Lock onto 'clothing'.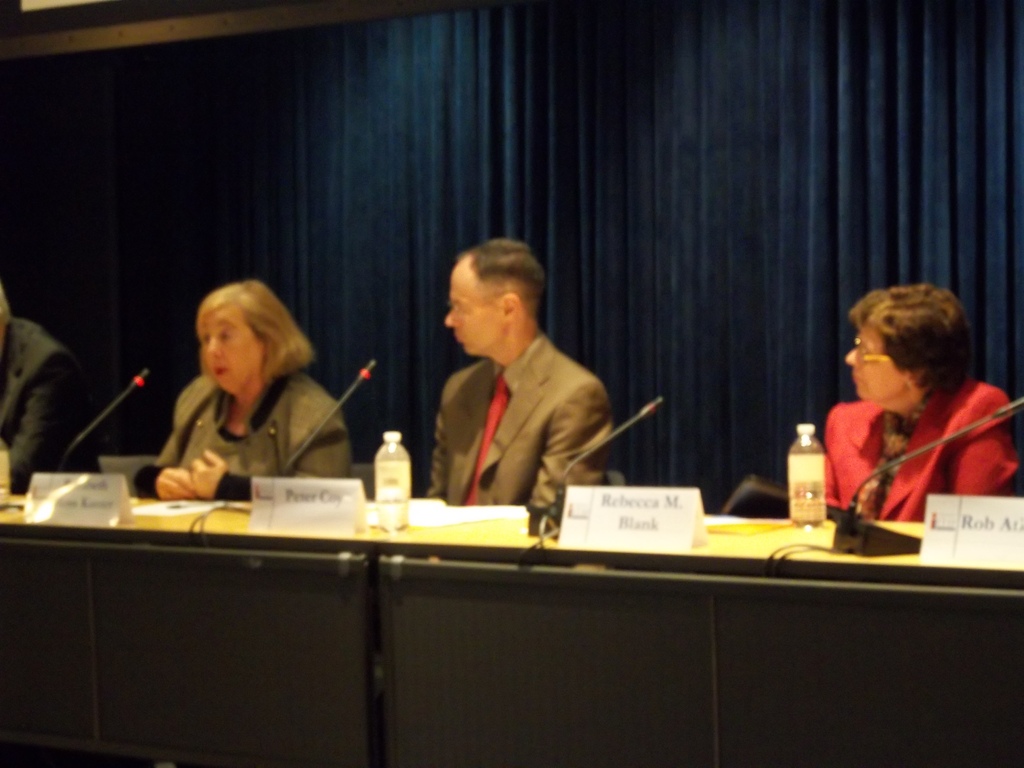
Locked: {"x1": 821, "y1": 368, "x2": 1002, "y2": 547}.
